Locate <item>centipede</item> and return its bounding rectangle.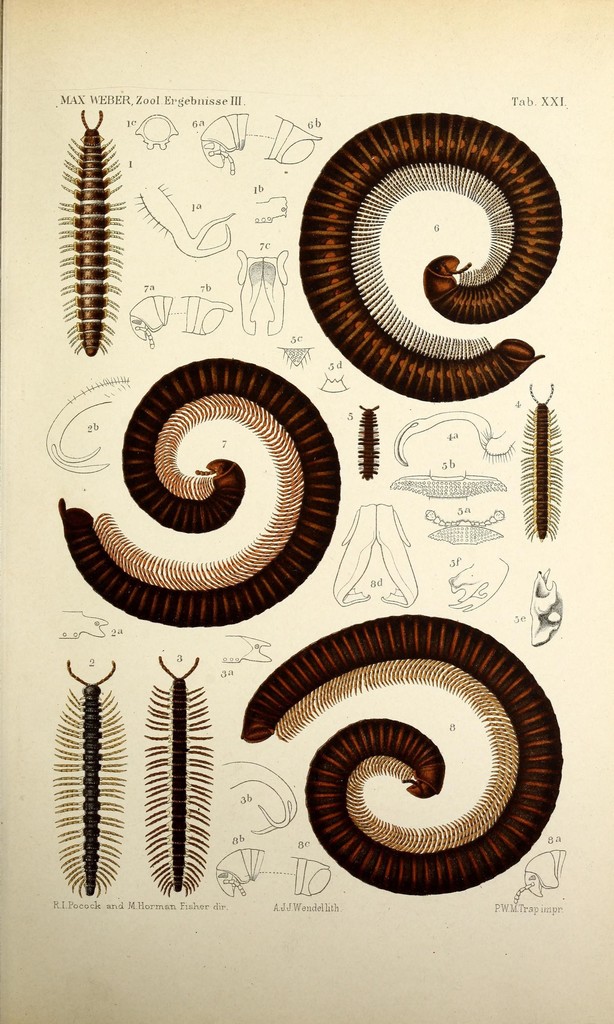
54:106:137:356.
